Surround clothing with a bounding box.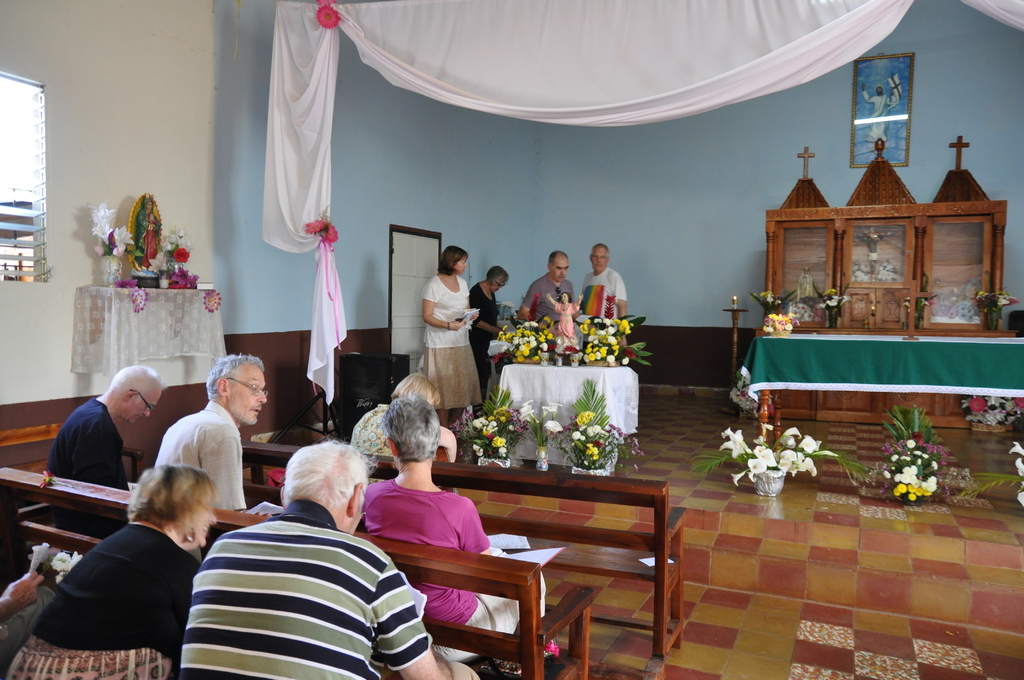
<region>417, 277, 477, 409</region>.
